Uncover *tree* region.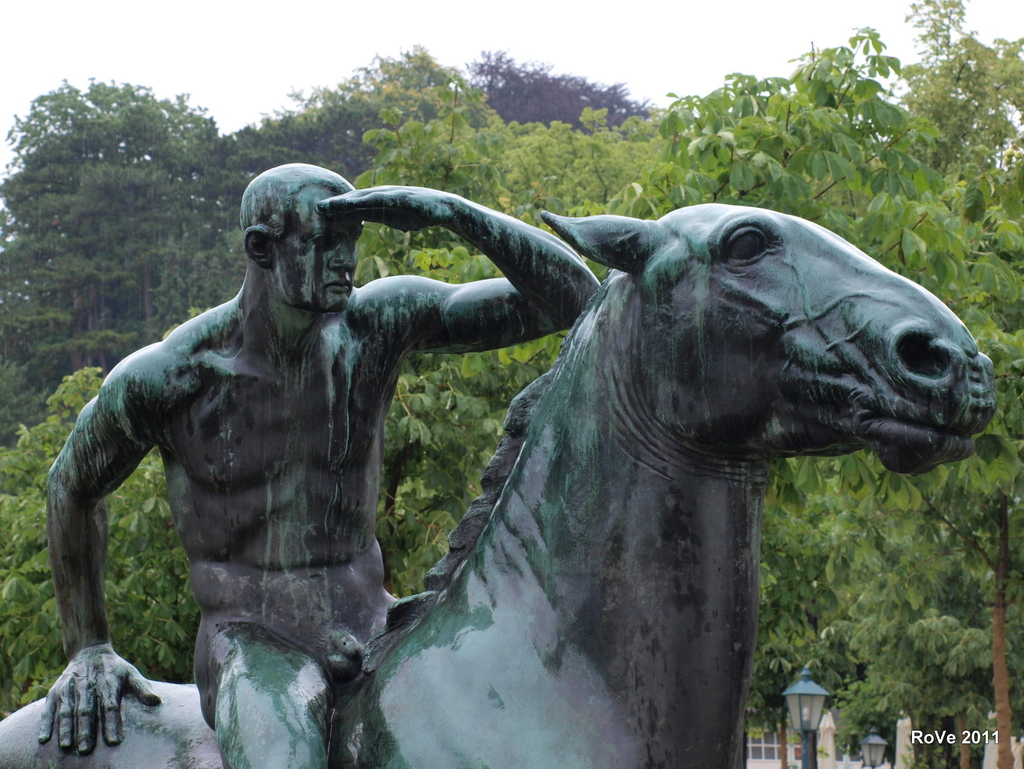
Uncovered: 212:70:387:269.
